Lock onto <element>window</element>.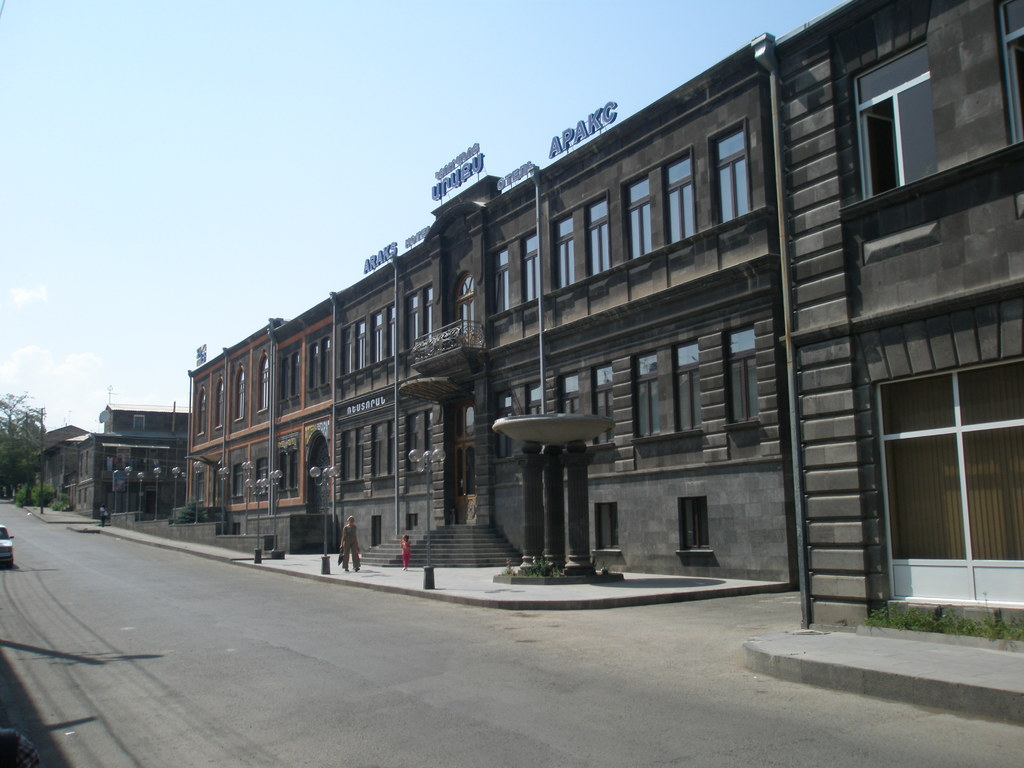
Locked: <region>198, 389, 202, 434</region>.
